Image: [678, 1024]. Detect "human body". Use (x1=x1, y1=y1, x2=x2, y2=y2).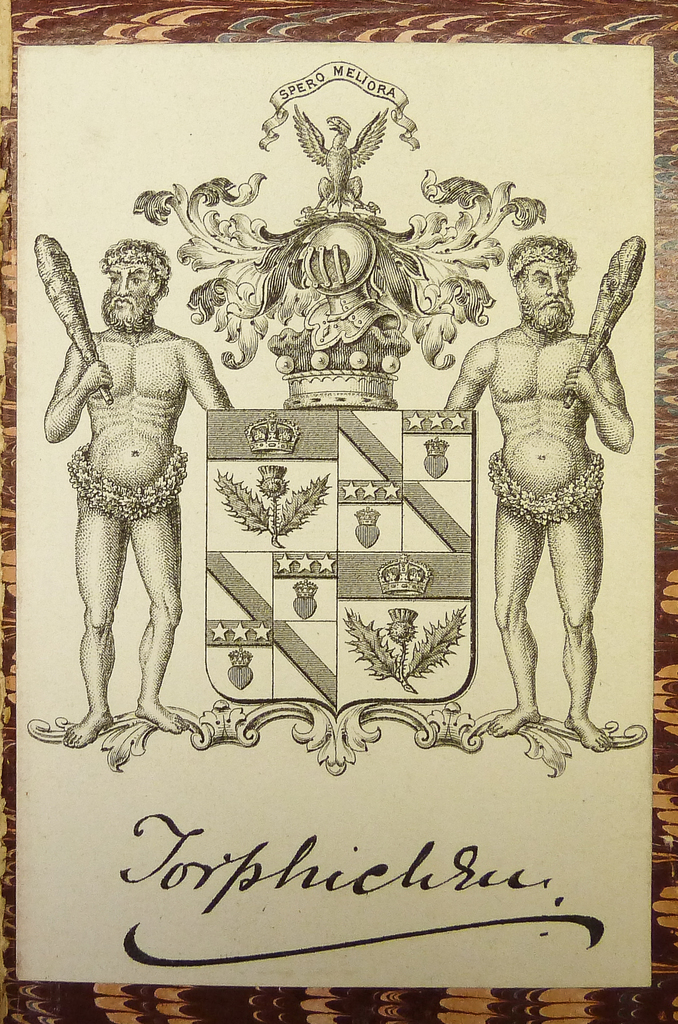
(x1=445, y1=221, x2=634, y2=739).
